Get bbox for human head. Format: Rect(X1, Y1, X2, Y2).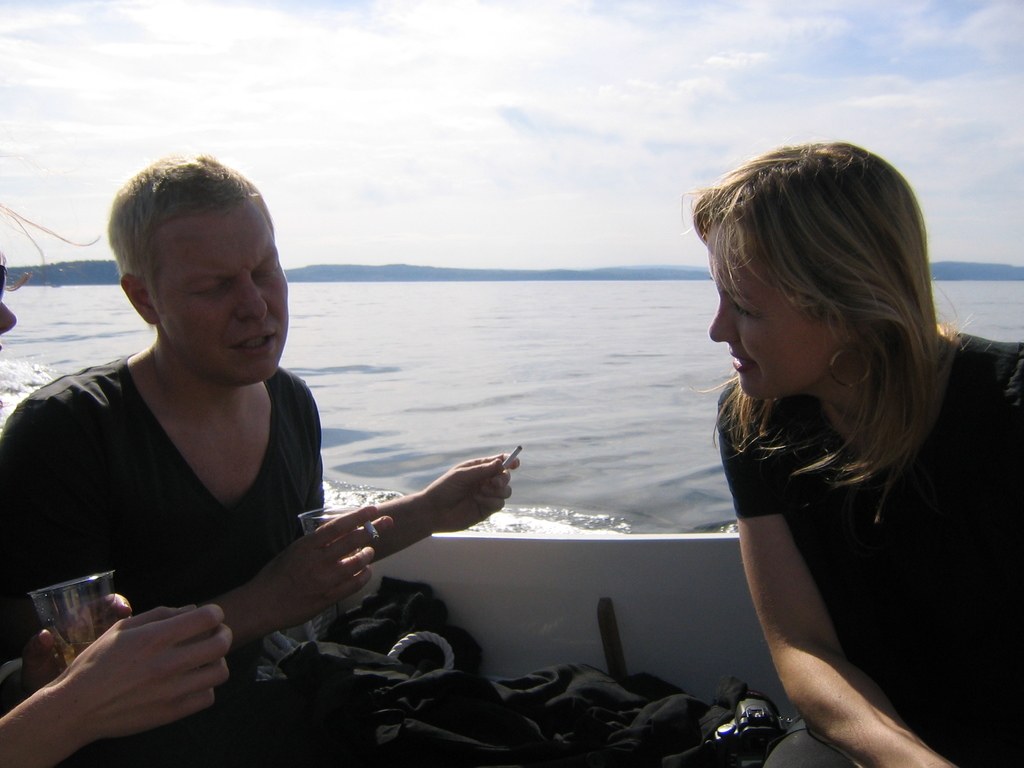
Rect(106, 152, 285, 373).
